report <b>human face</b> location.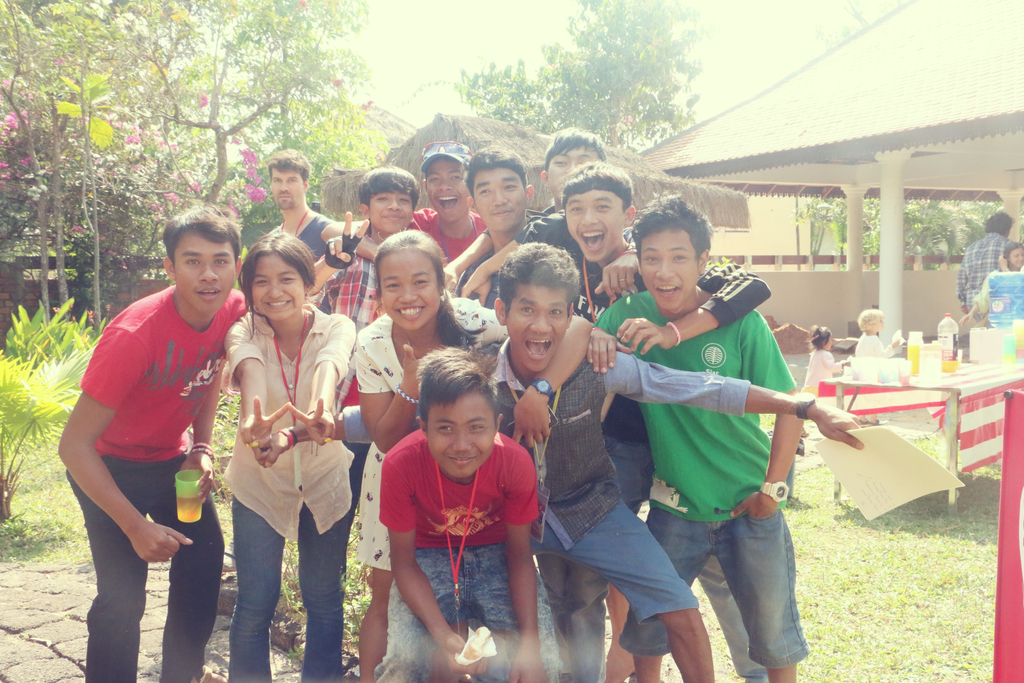
Report: rect(171, 233, 231, 313).
